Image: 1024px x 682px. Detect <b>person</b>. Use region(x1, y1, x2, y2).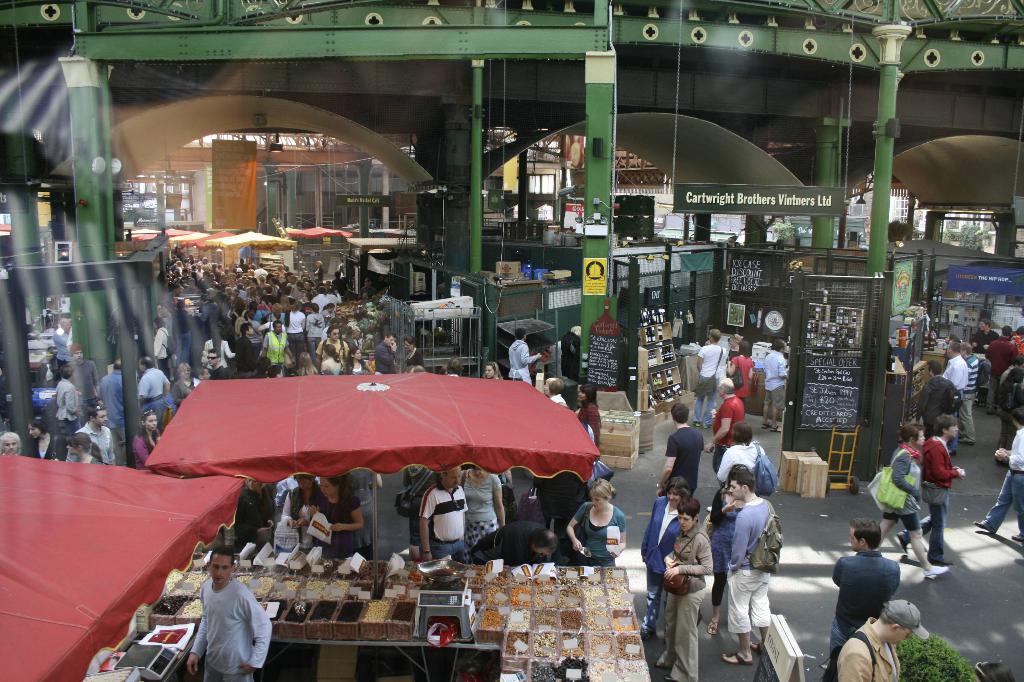
region(63, 434, 107, 464).
